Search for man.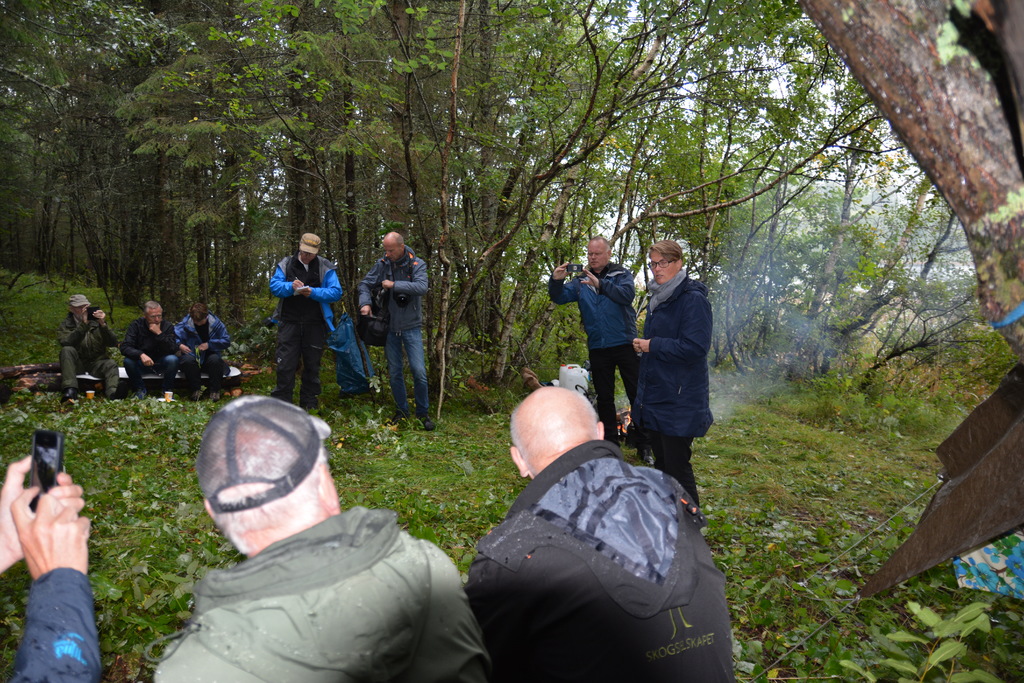
Found at l=122, t=399, r=502, b=682.
